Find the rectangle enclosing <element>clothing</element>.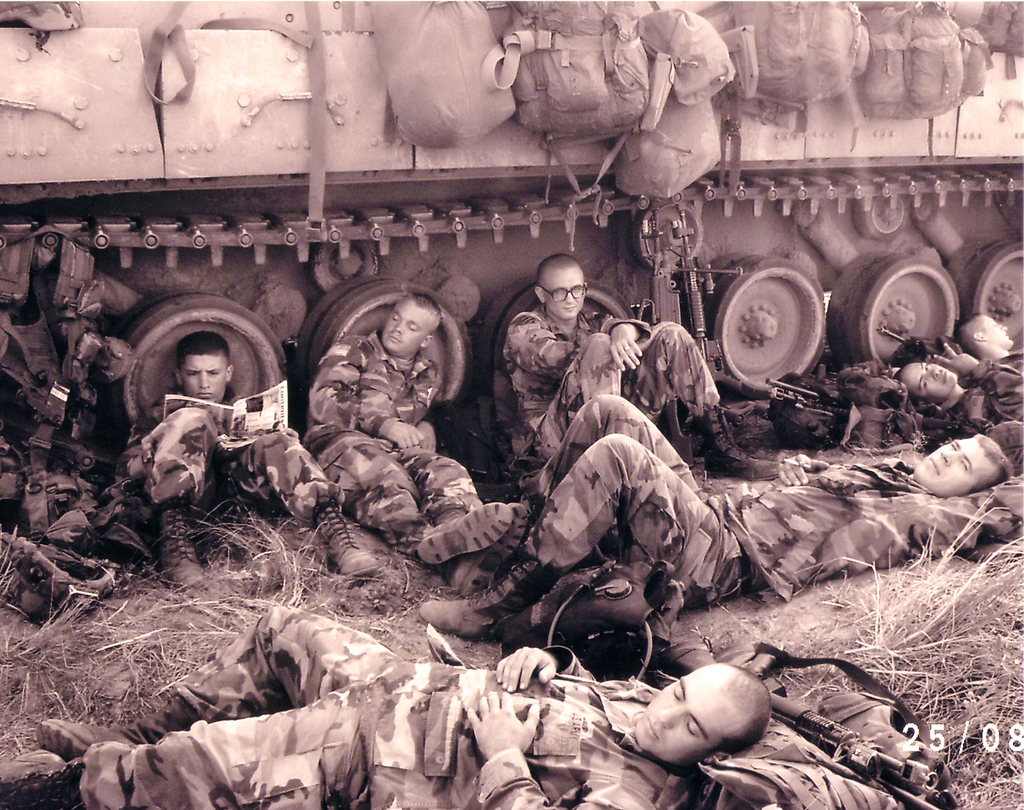
detection(479, 390, 1006, 598).
